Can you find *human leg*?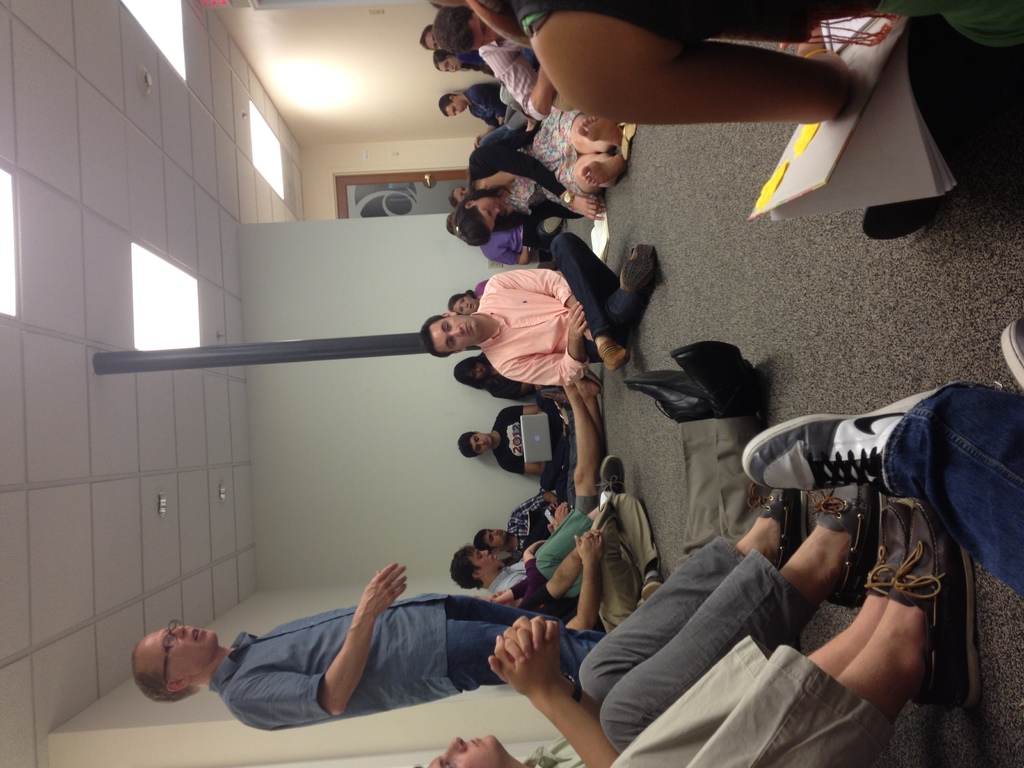
Yes, bounding box: bbox(390, 621, 599, 701).
